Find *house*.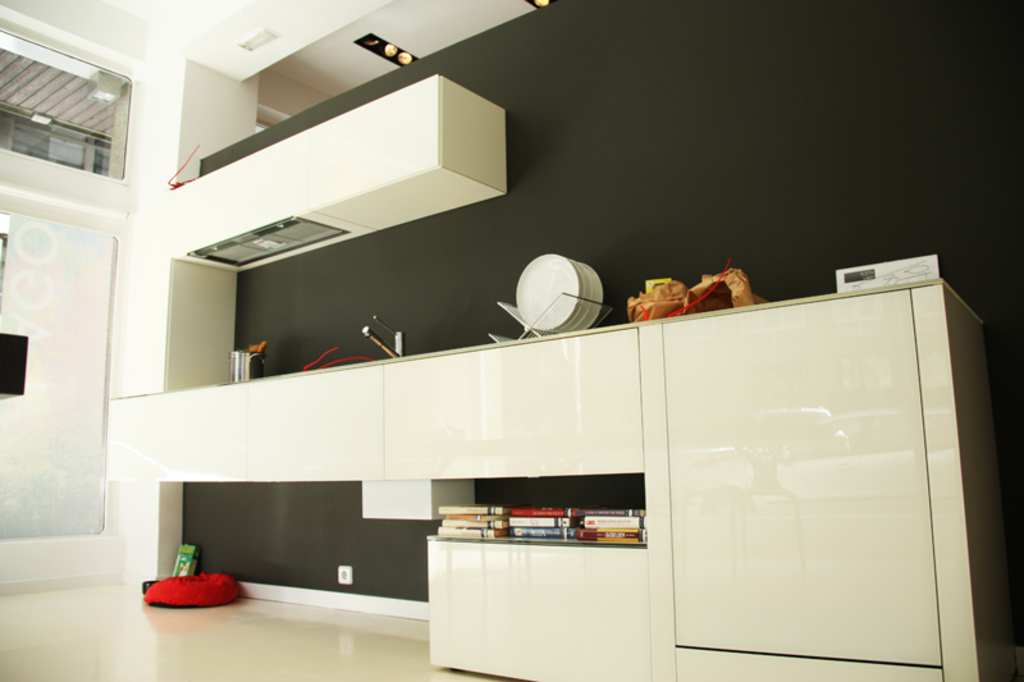
{"left": 0, "top": 0, "right": 1023, "bottom": 681}.
